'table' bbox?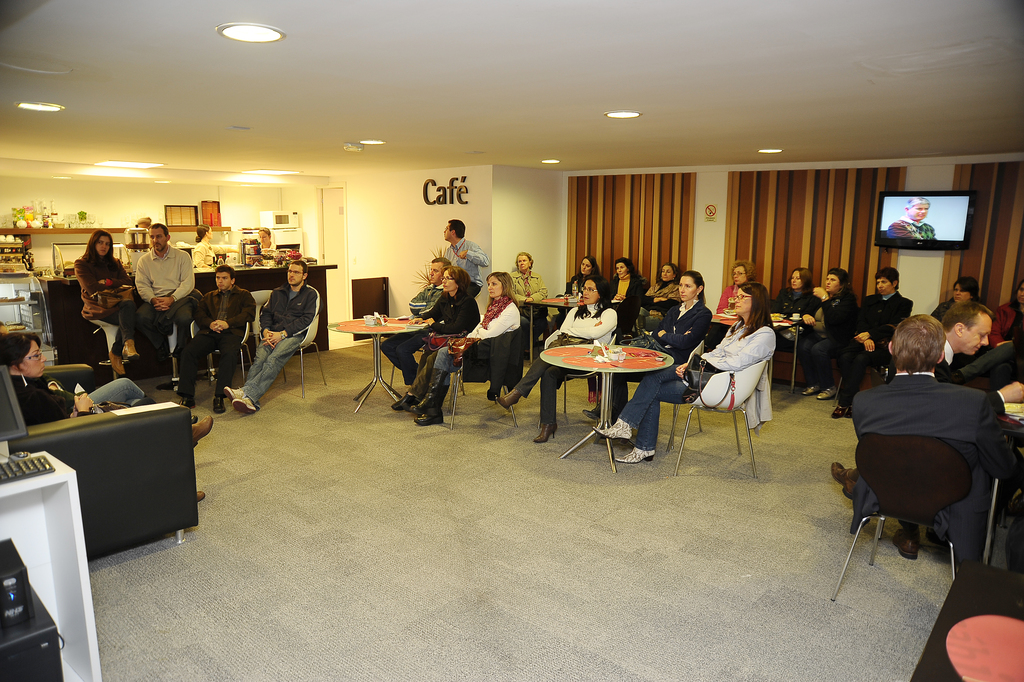
select_region(534, 337, 676, 478)
